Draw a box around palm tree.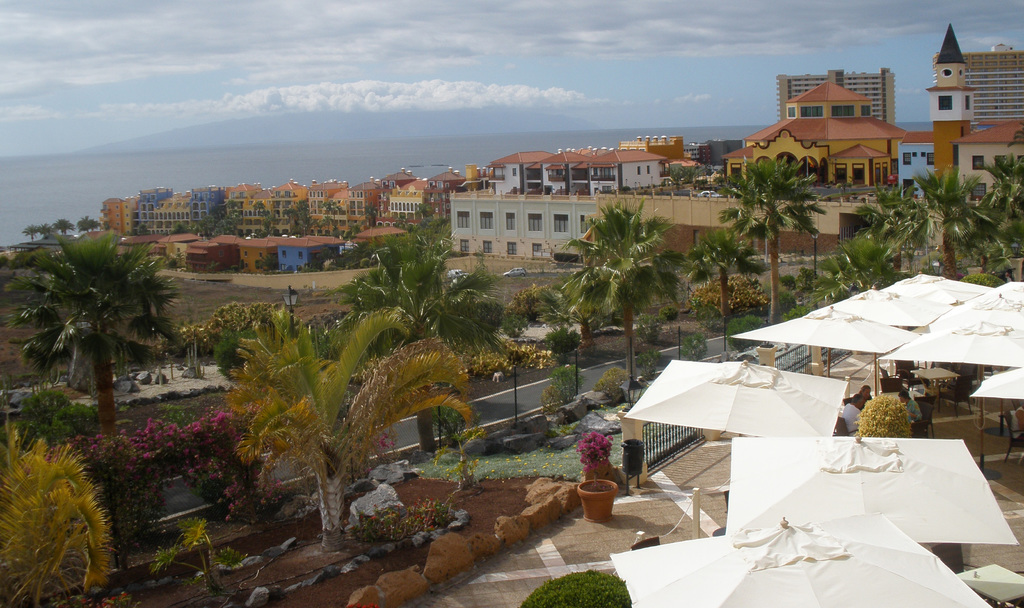
crop(221, 300, 472, 552).
